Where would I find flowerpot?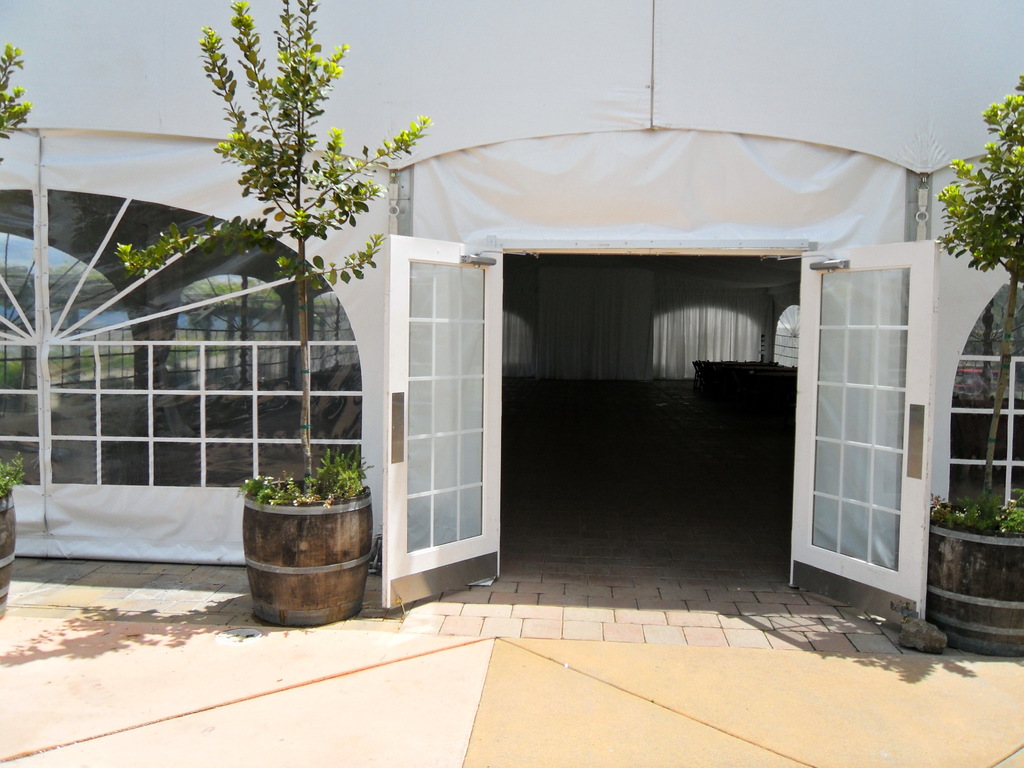
At 241:468:367:627.
